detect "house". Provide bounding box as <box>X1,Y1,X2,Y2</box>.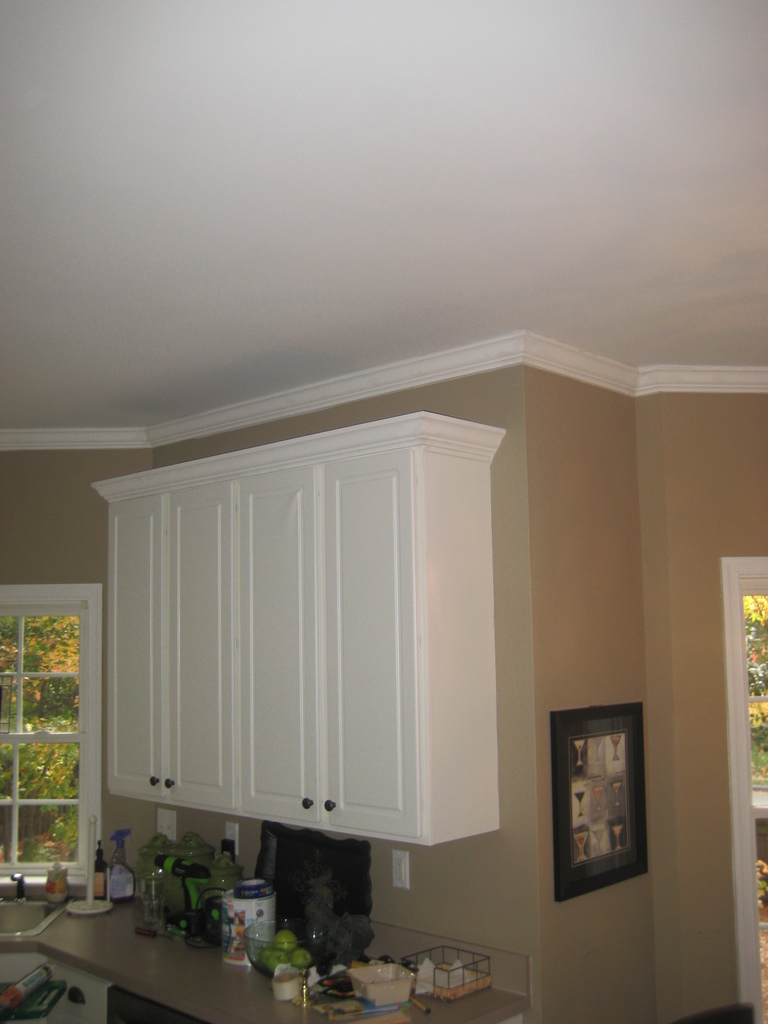
<box>0,0,766,1023</box>.
